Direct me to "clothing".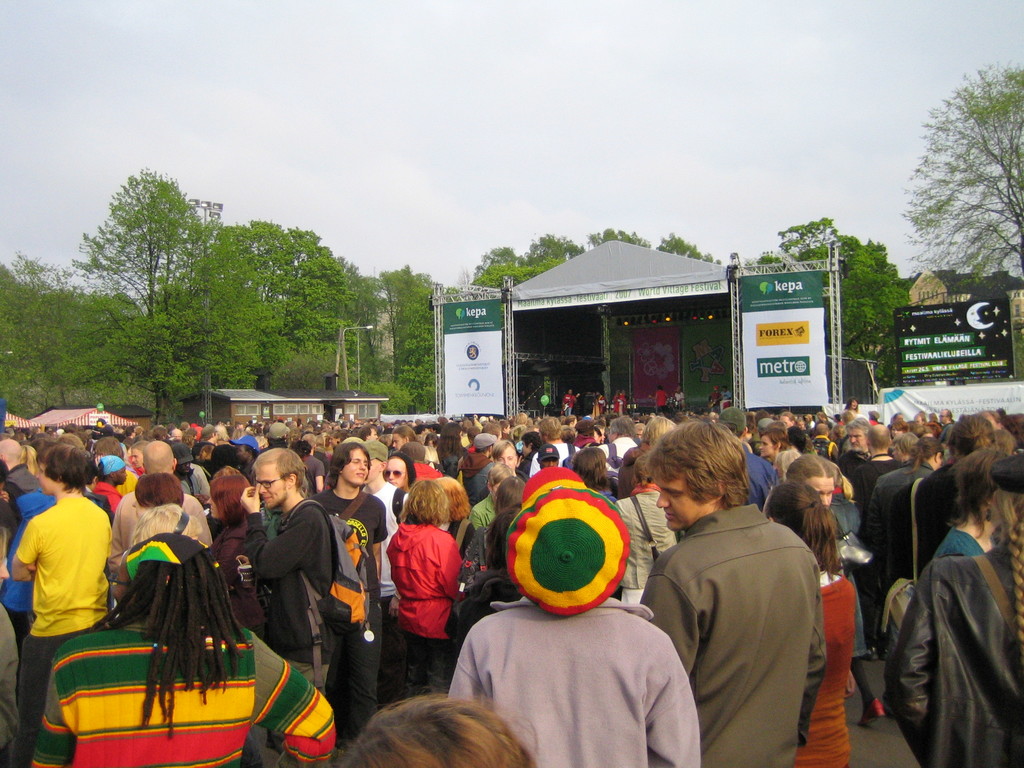
Direction: (563, 392, 577, 415).
